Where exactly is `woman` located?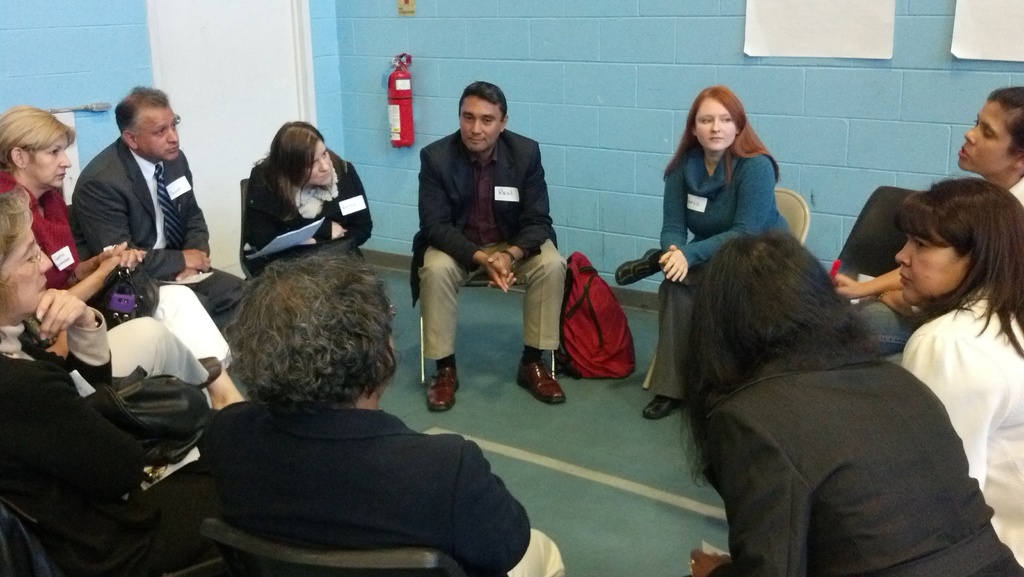
Its bounding box is box=[0, 97, 221, 393].
